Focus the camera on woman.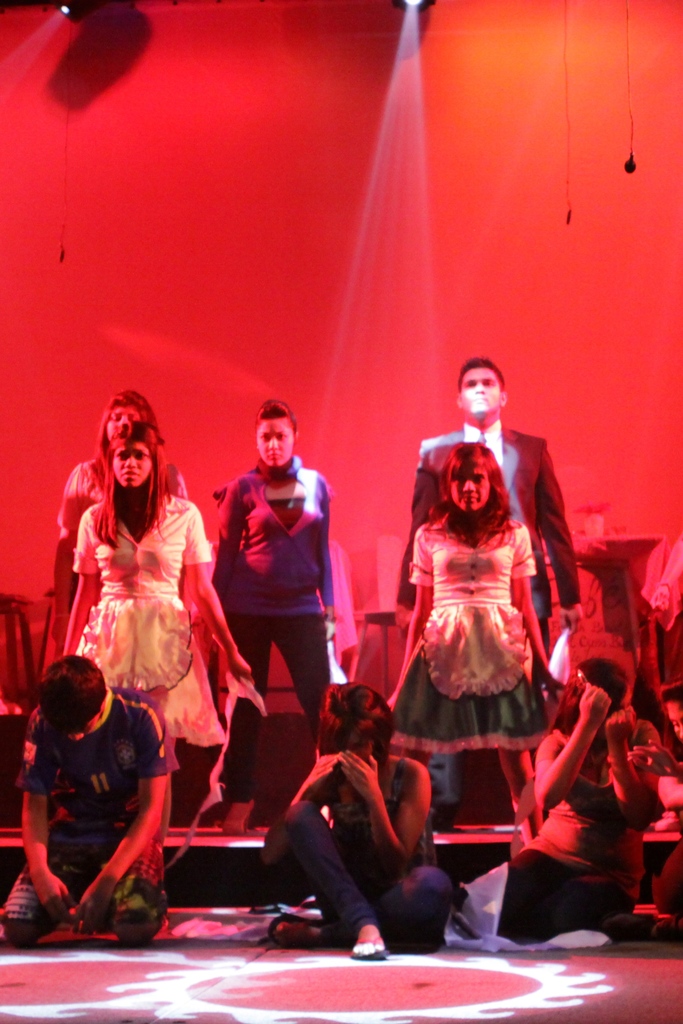
Focus region: x1=388, y1=437, x2=568, y2=817.
